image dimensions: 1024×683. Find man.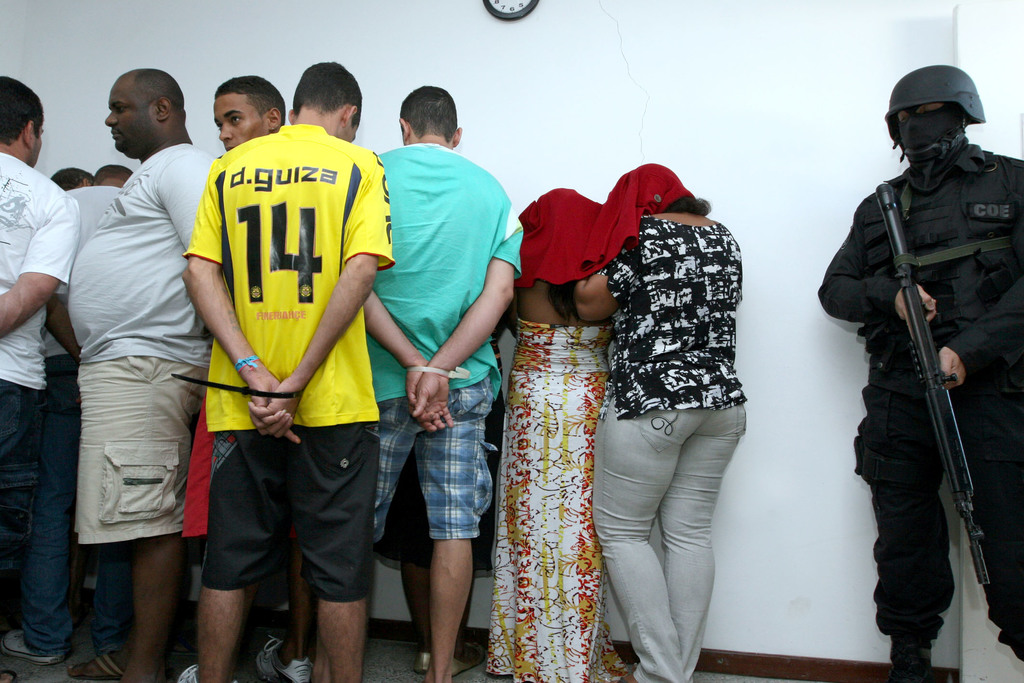
[left=816, top=64, right=1023, bottom=682].
